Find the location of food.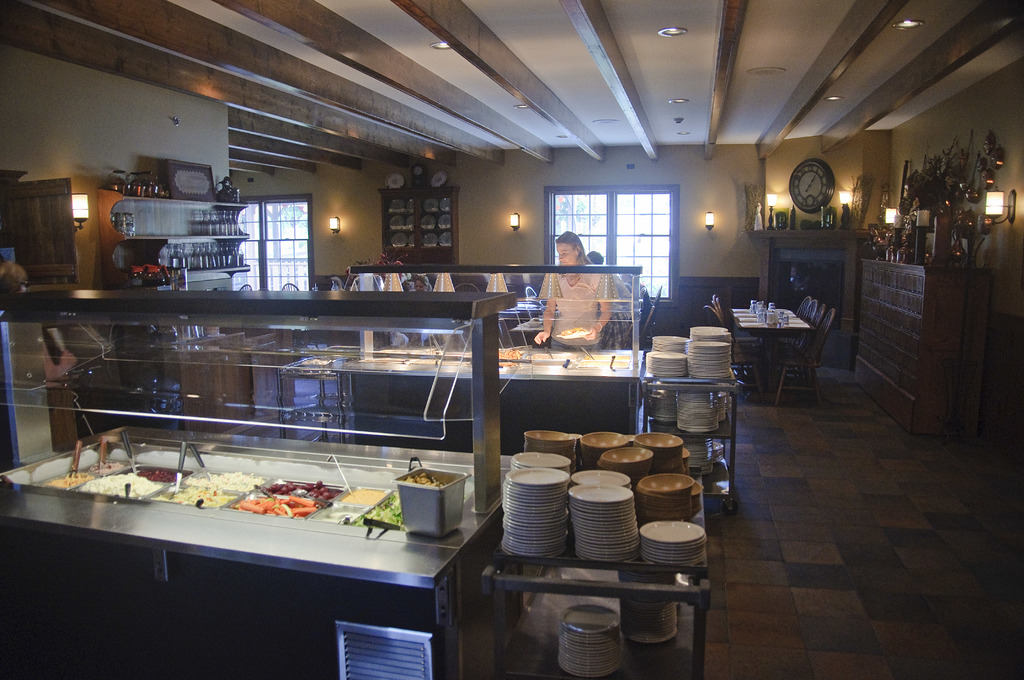
Location: left=260, top=479, right=337, bottom=501.
